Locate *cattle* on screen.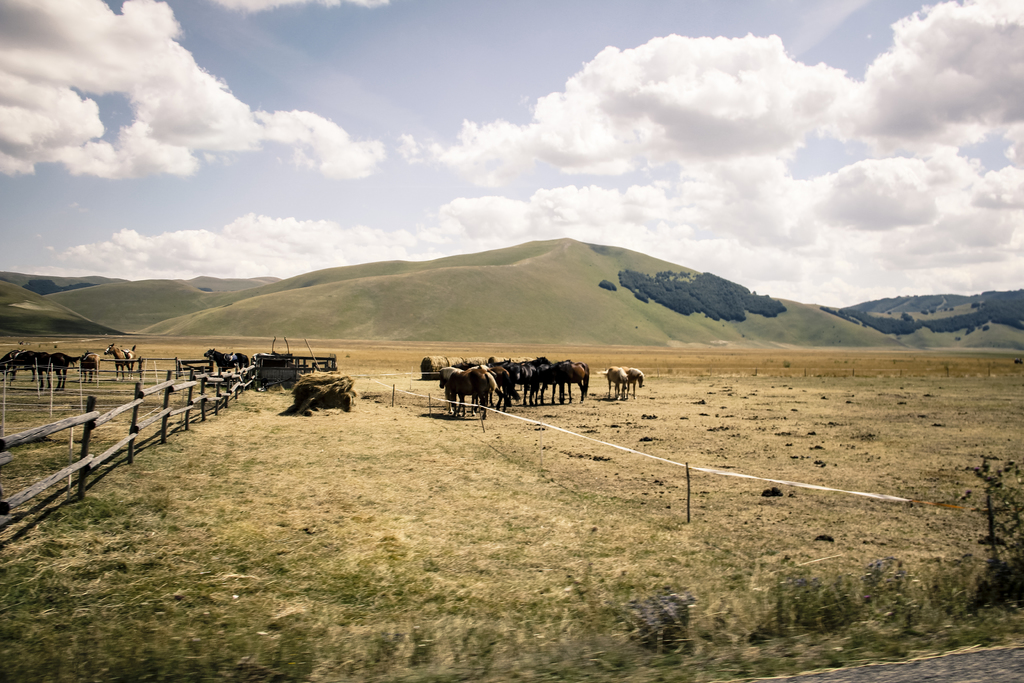
On screen at 205, 348, 250, 373.
